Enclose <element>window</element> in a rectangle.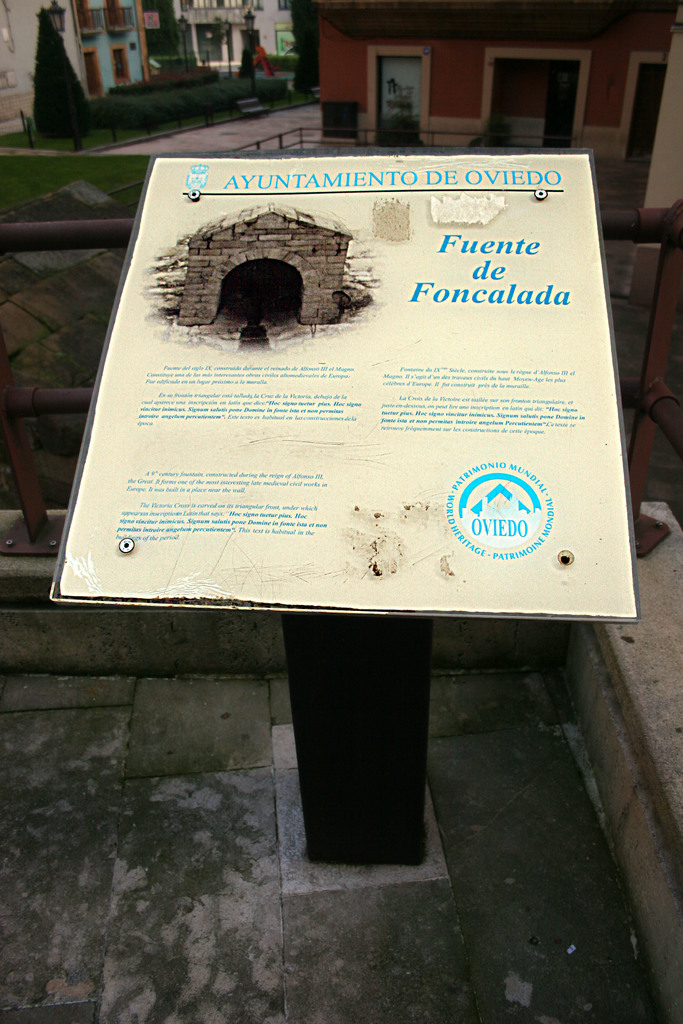
box(621, 54, 666, 168).
